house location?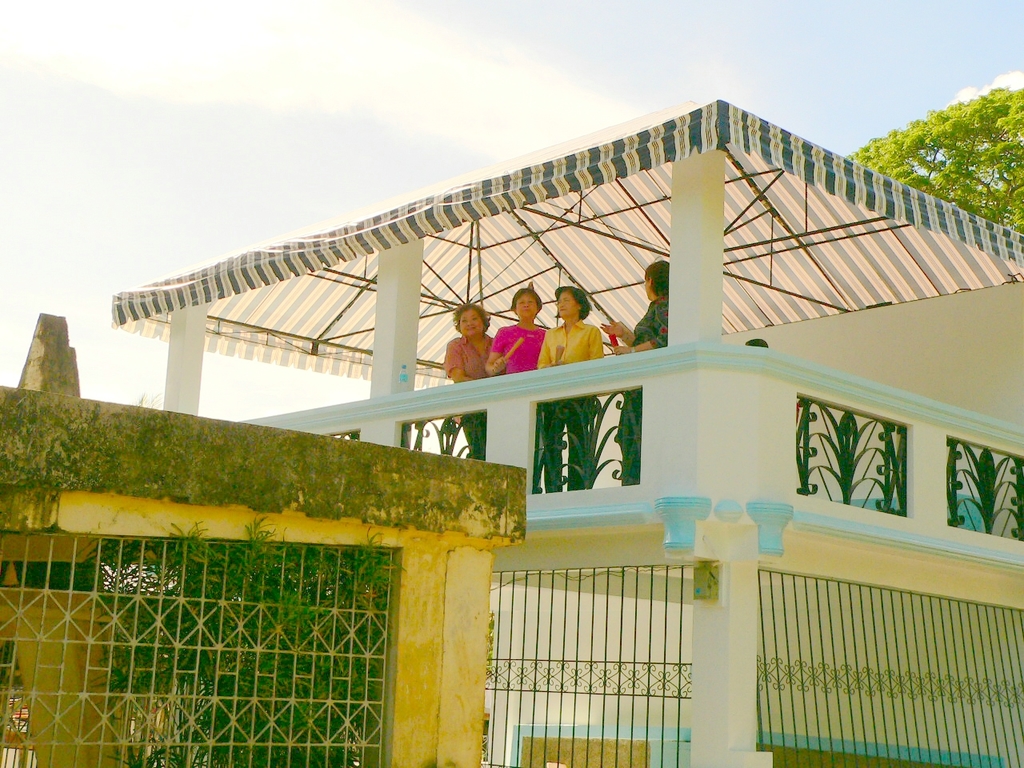
{"x1": 107, "y1": 98, "x2": 1023, "y2": 767}
